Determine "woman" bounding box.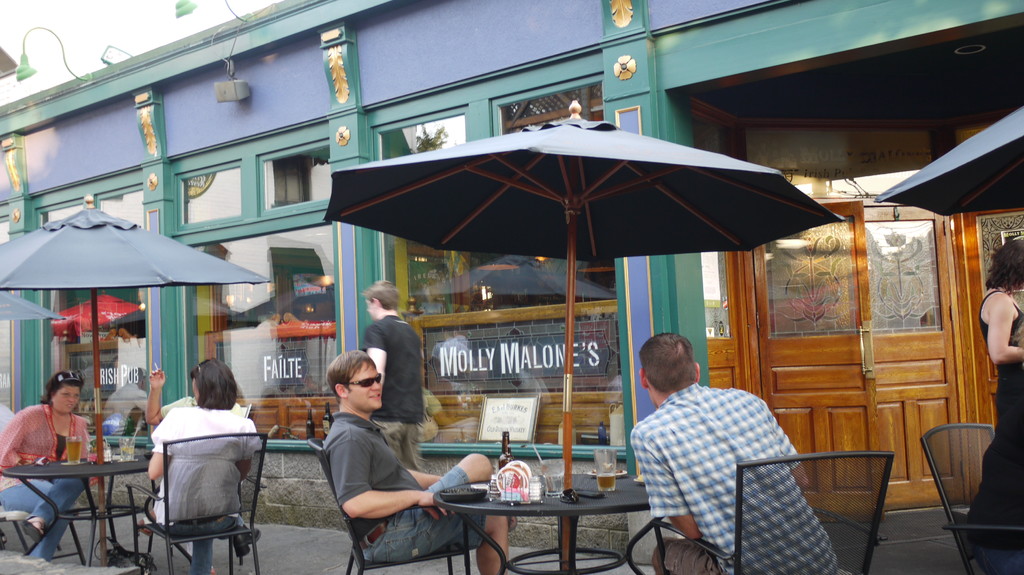
Determined: {"left": 132, "top": 347, "right": 267, "bottom": 574}.
